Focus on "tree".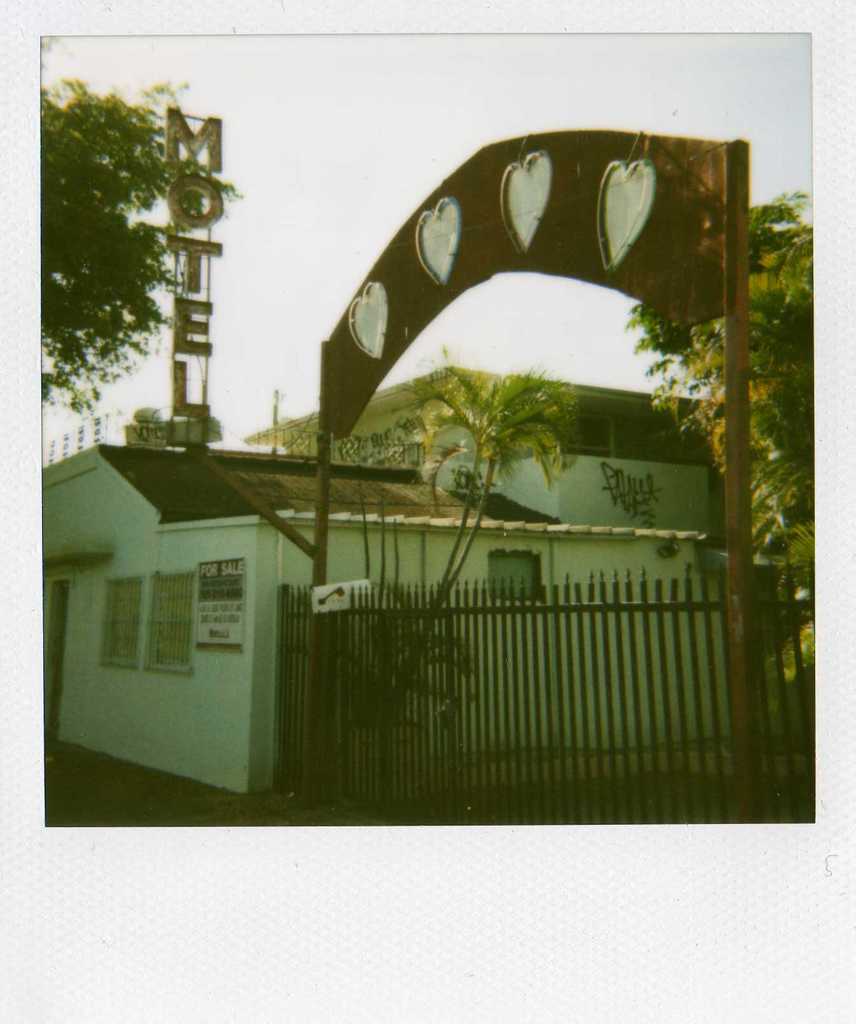
Focused at [x1=626, y1=194, x2=814, y2=739].
